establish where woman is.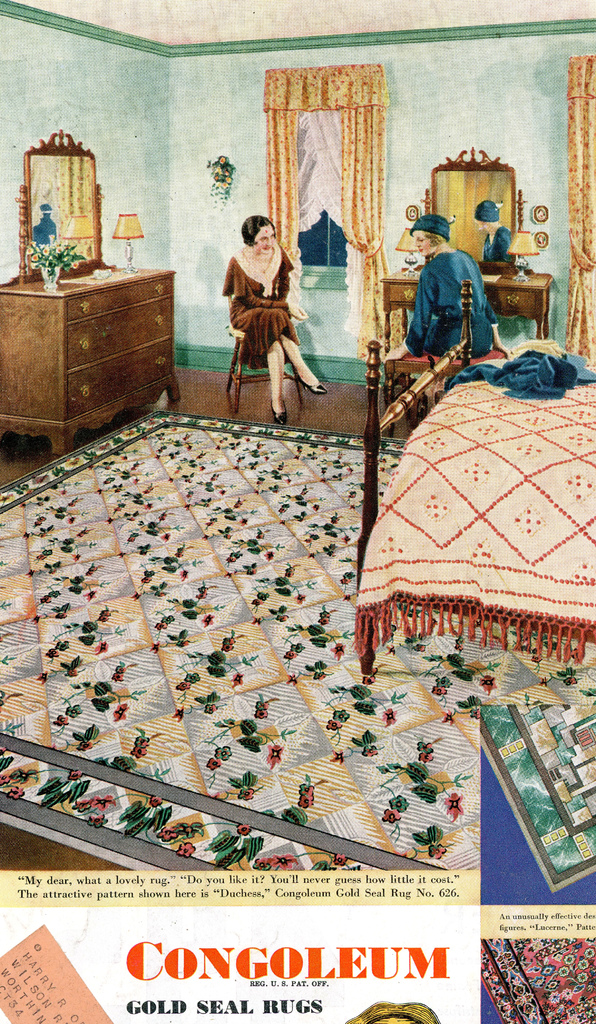
Established at (x1=382, y1=212, x2=515, y2=361).
